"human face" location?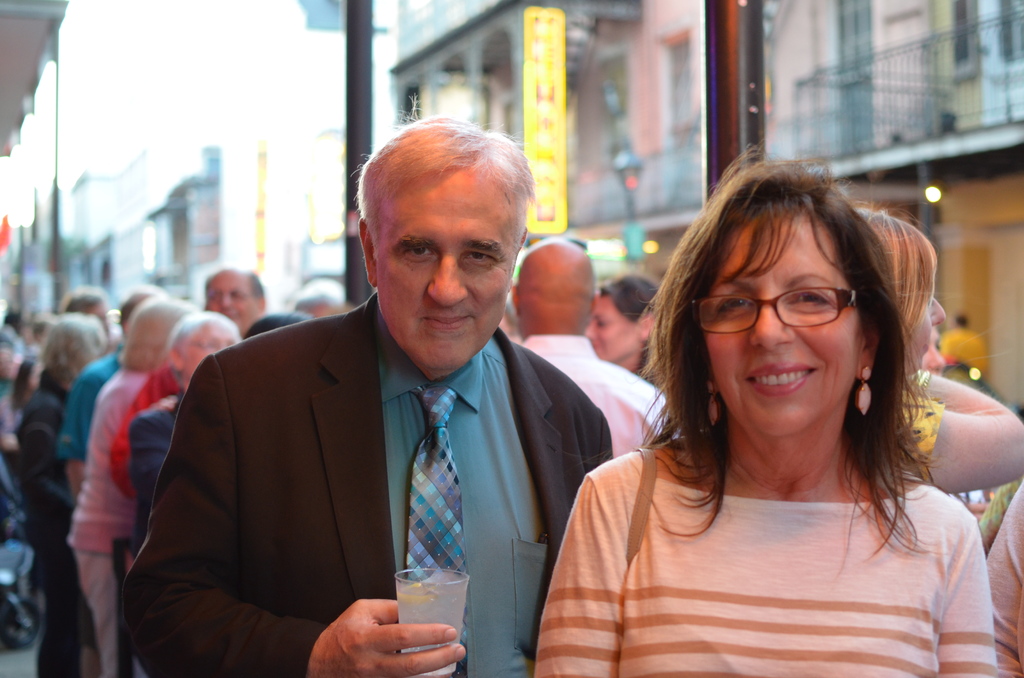
210, 271, 257, 329
